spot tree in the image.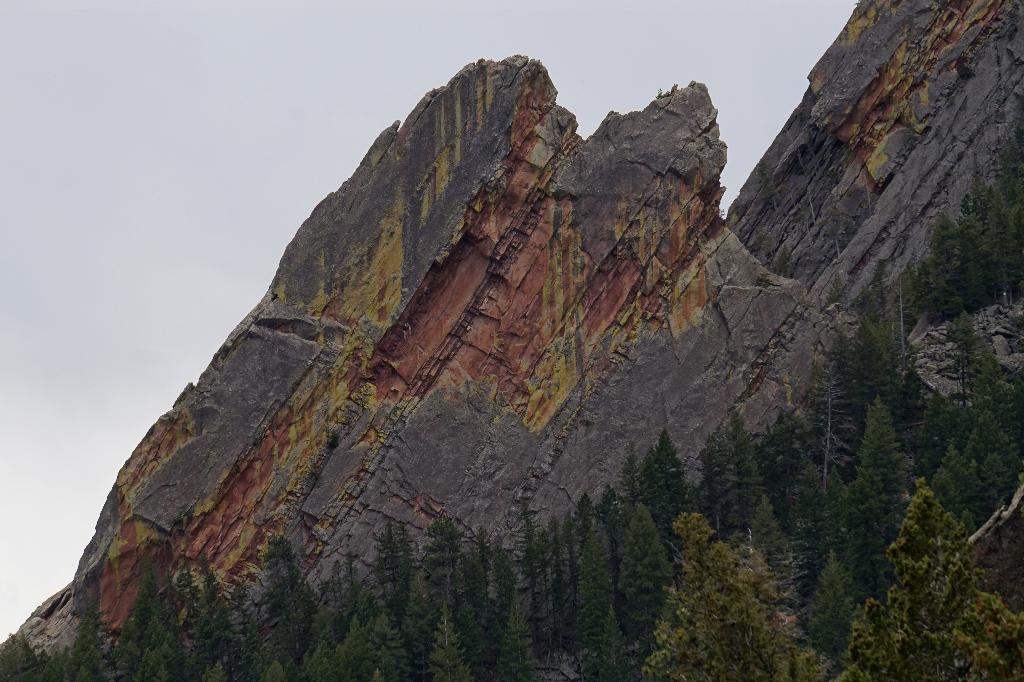
tree found at locate(641, 429, 696, 577).
